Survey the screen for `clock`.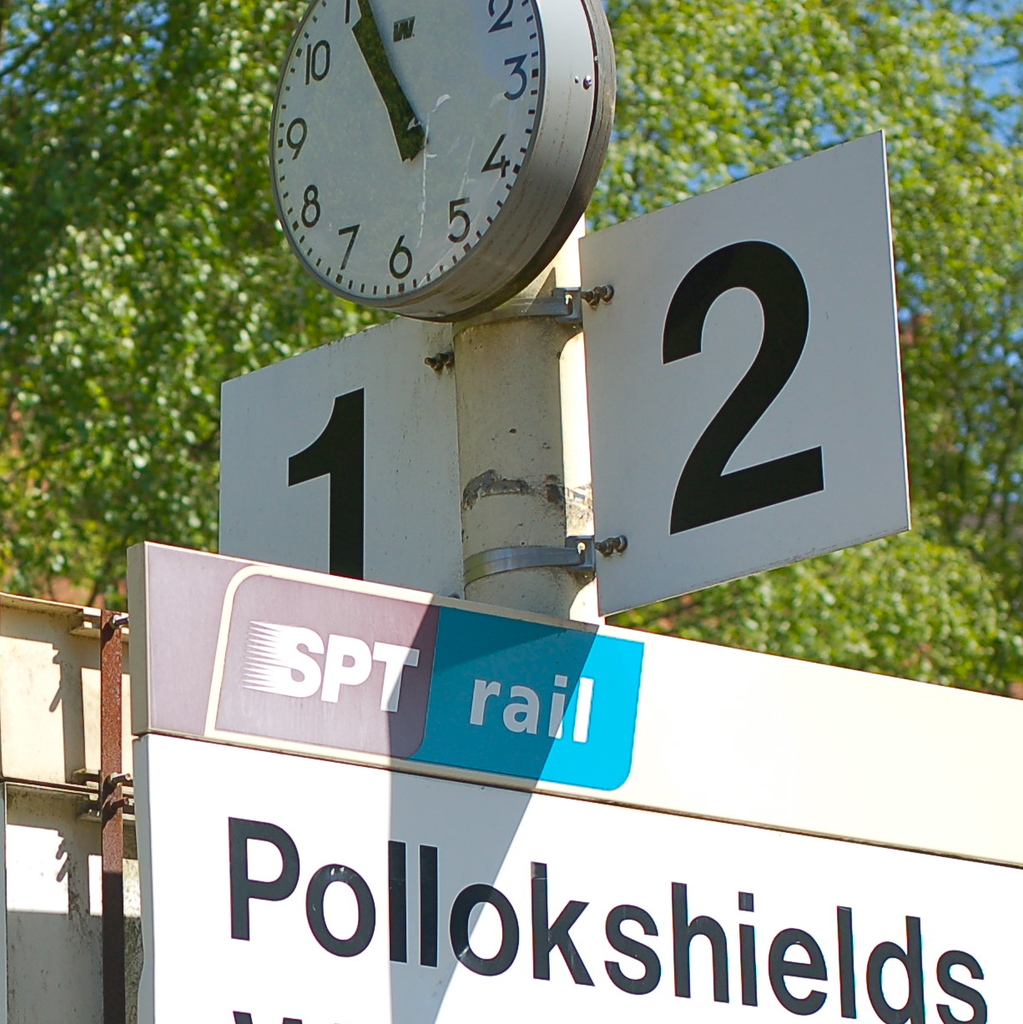
Survey found: 266,0,615,321.
